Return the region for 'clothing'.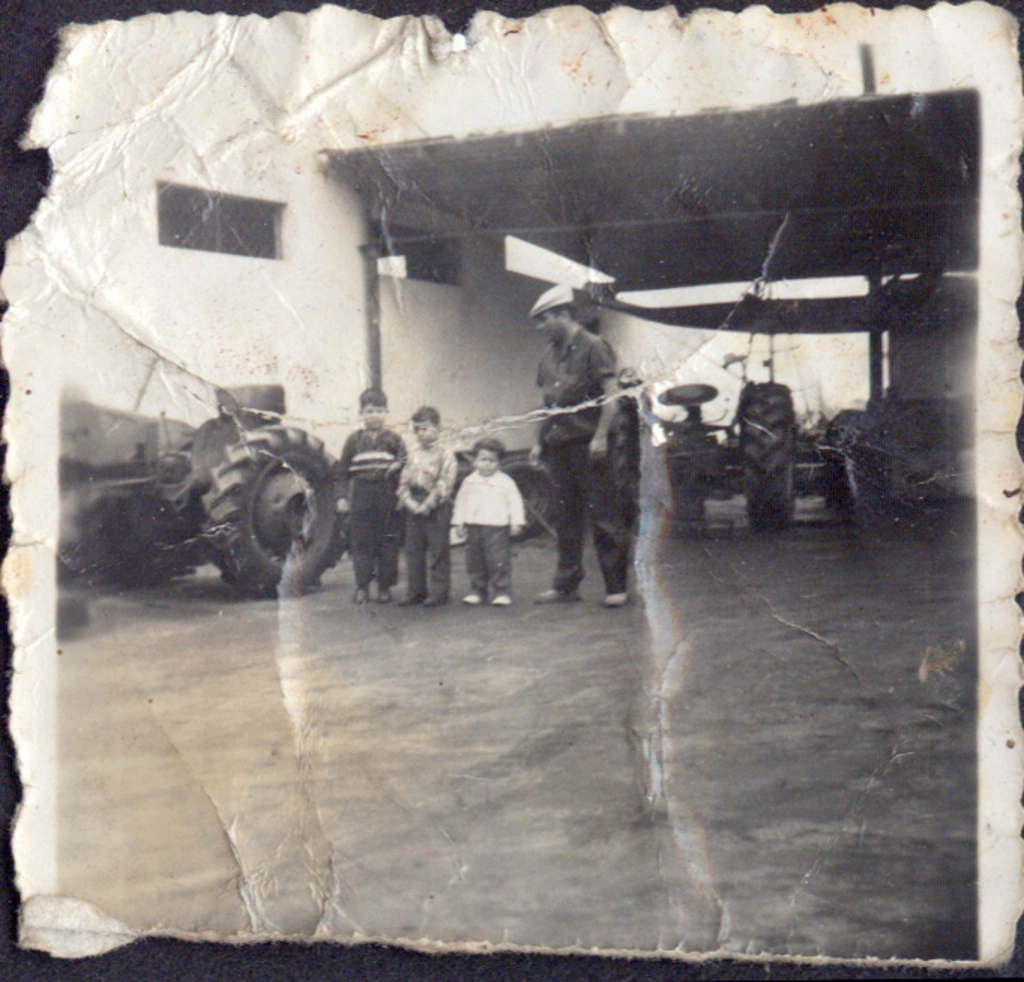
449:464:524:596.
